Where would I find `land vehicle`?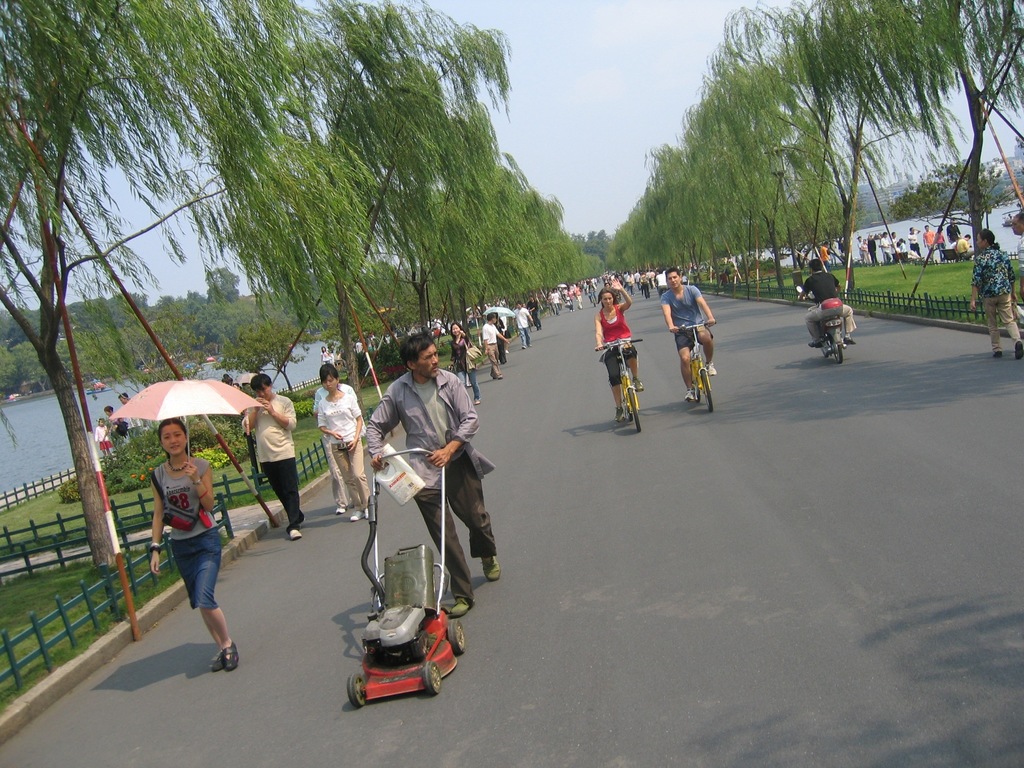
At [796, 284, 854, 364].
